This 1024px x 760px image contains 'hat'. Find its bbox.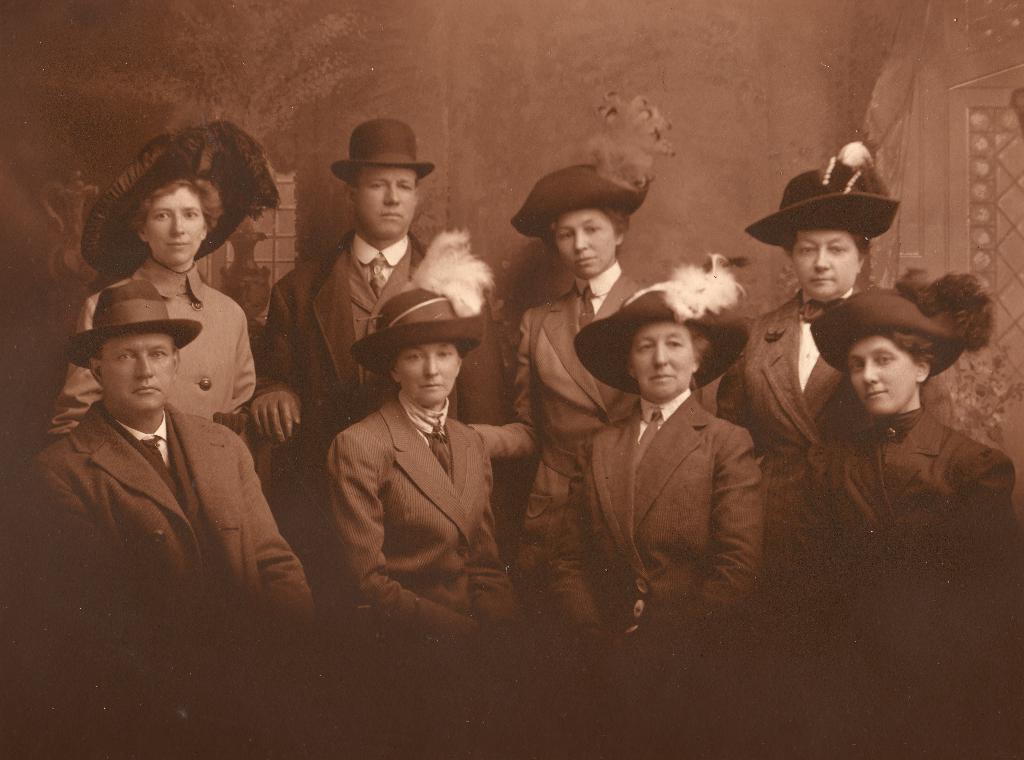
<region>61, 280, 202, 372</region>.
